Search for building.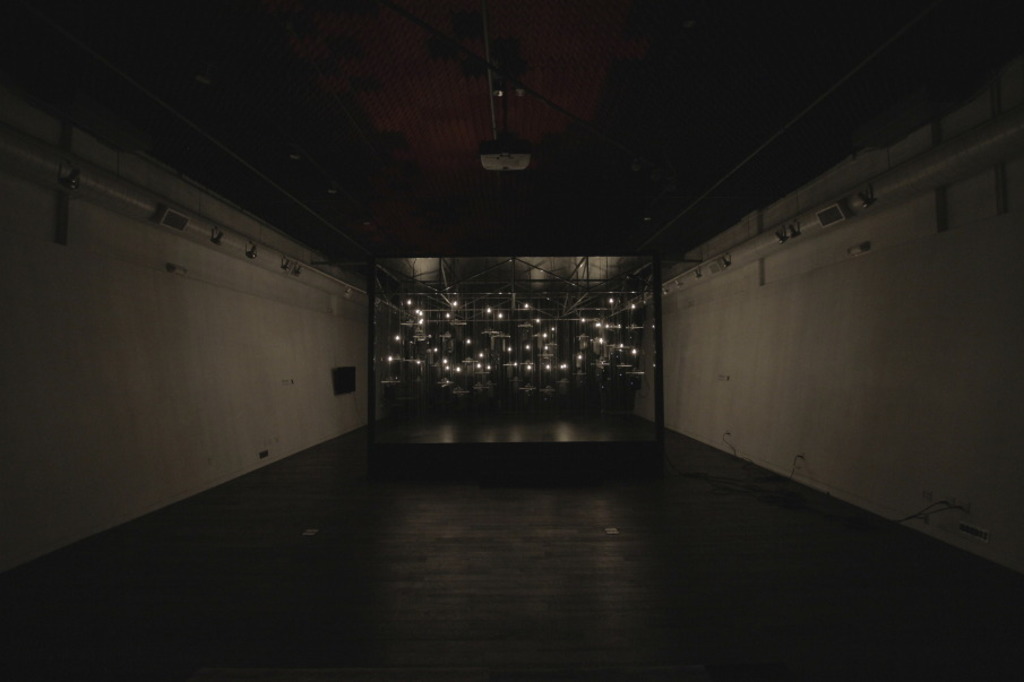
Found at bbox=[0, 0, 1023, 681].
